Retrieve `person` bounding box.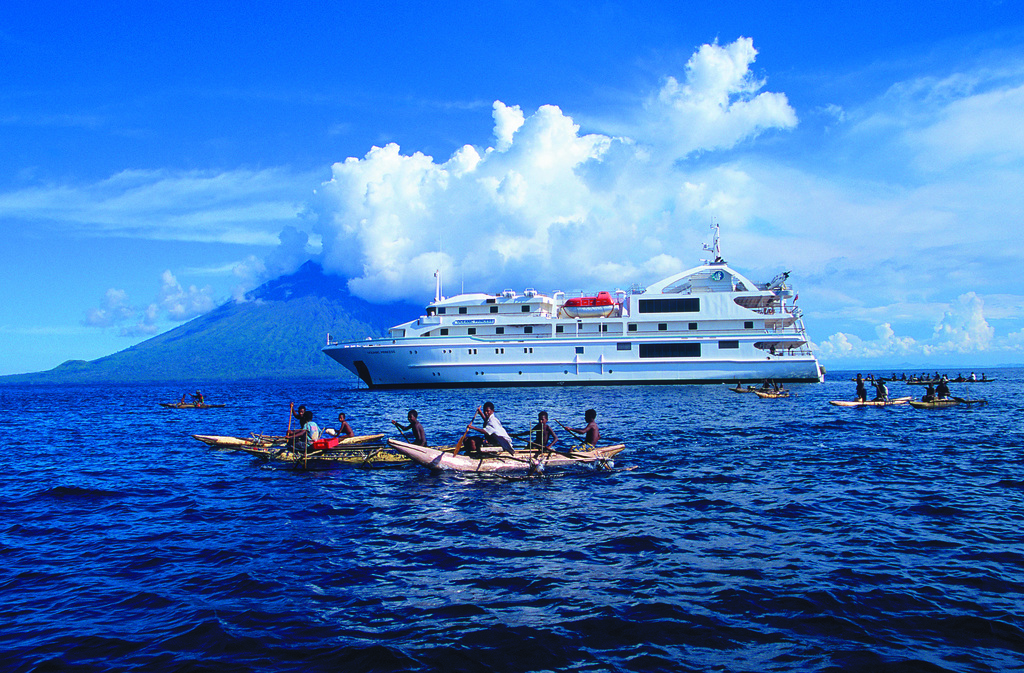
Bounding box: [922,378,935,403].
